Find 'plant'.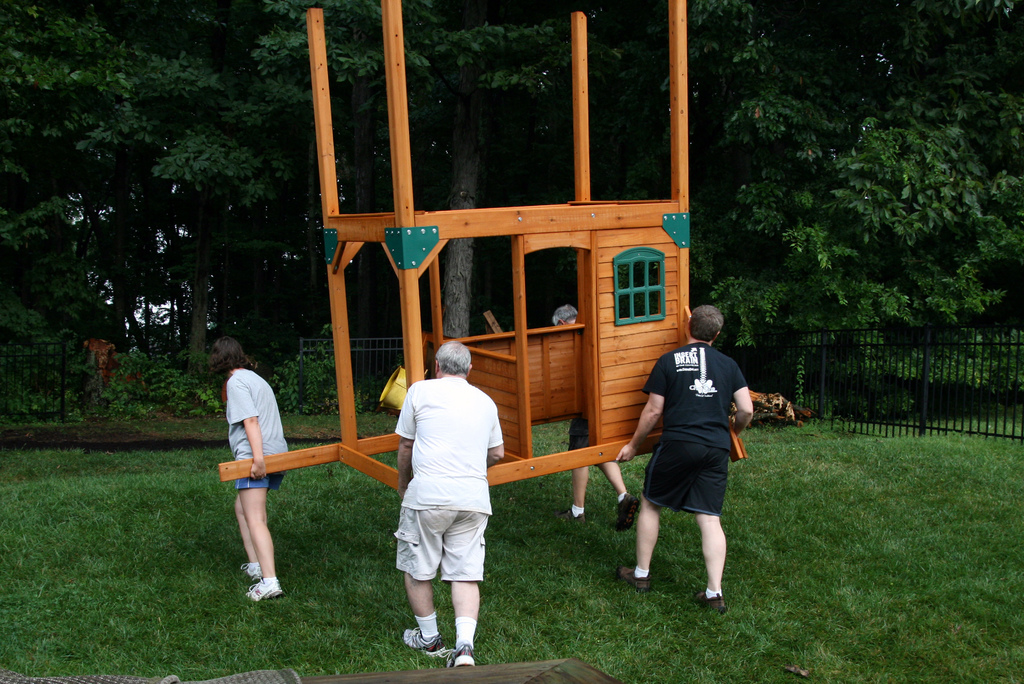
<region>350, 377, 399, 441</region>.
